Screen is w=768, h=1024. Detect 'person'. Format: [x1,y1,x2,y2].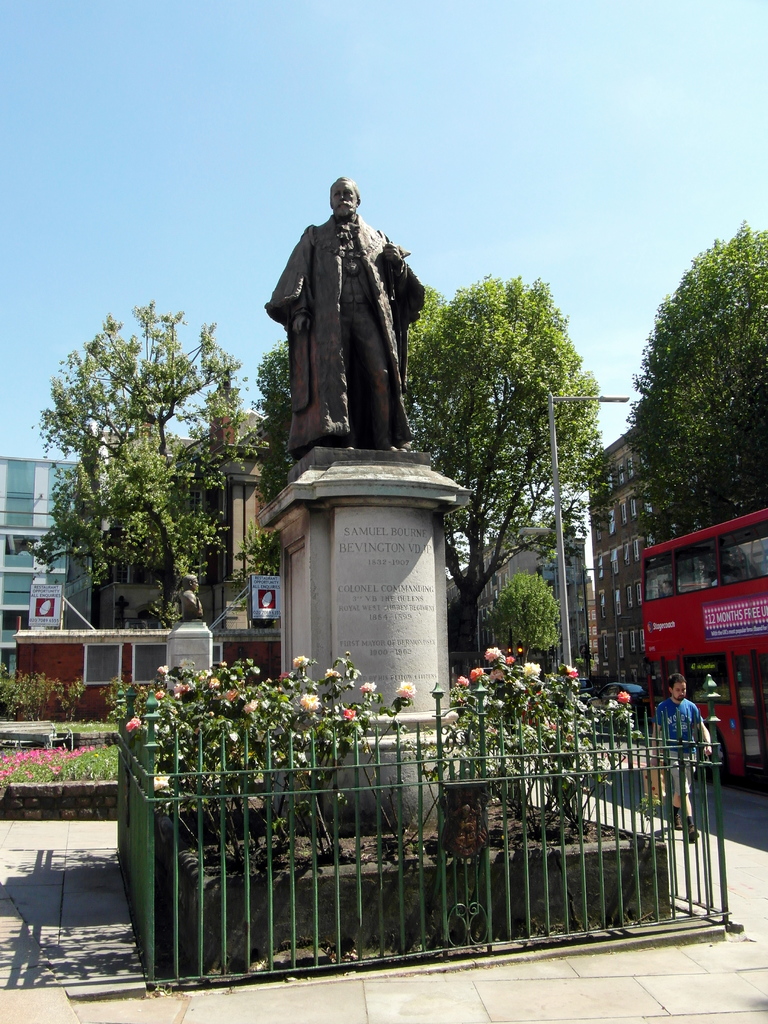
[663,666,717,824].
